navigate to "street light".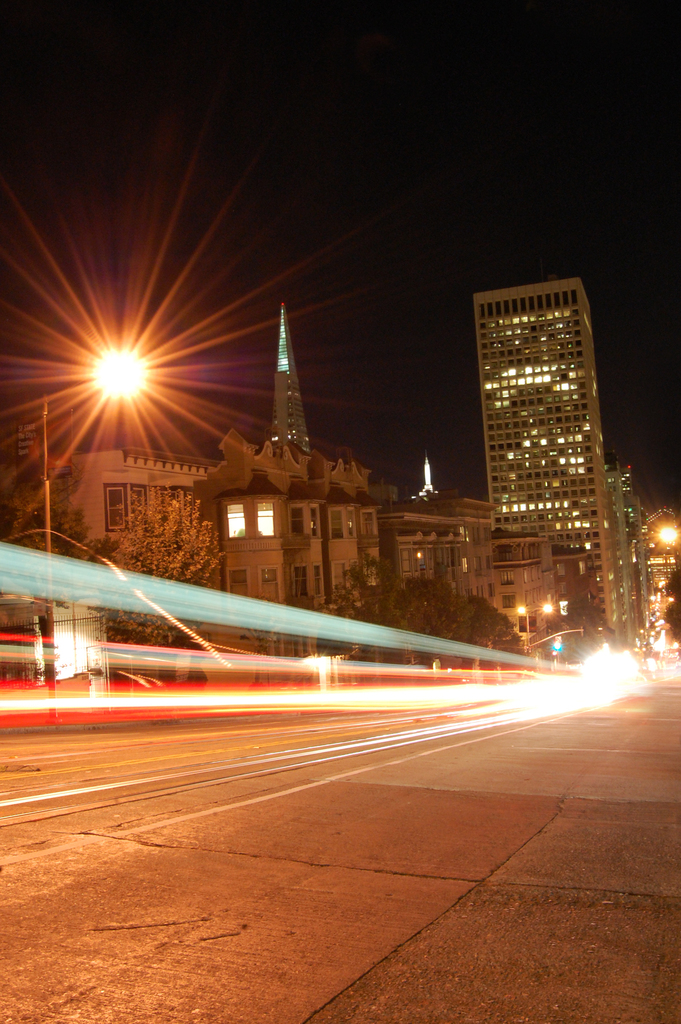
Navigation target: <box>42,332,147,691</box>.
